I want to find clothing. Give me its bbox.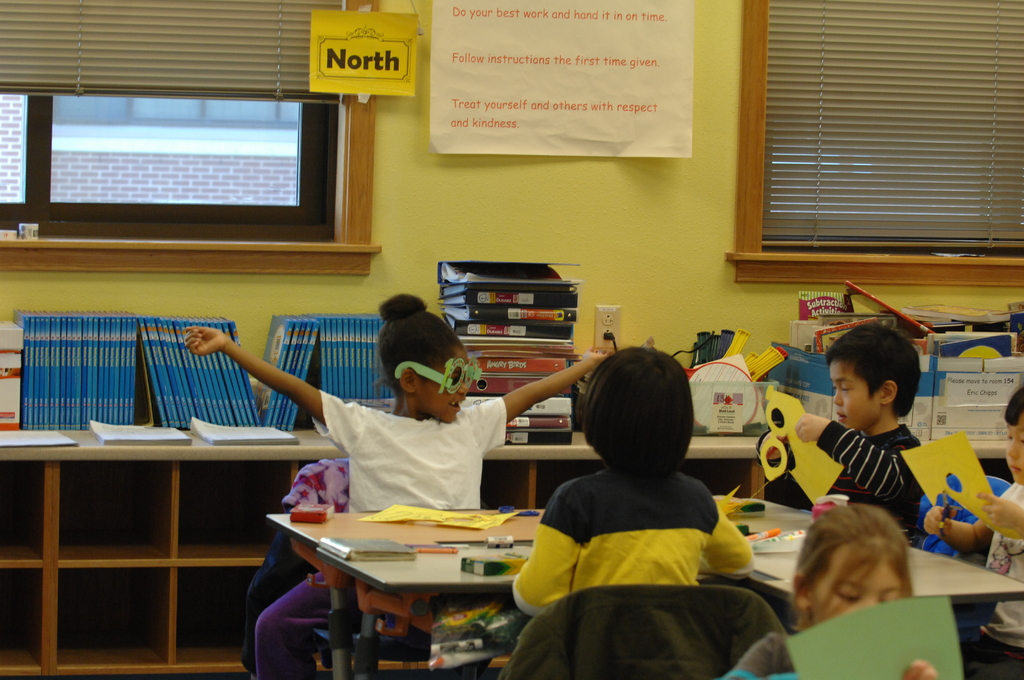
detection(963, 480, 1023, 679).
